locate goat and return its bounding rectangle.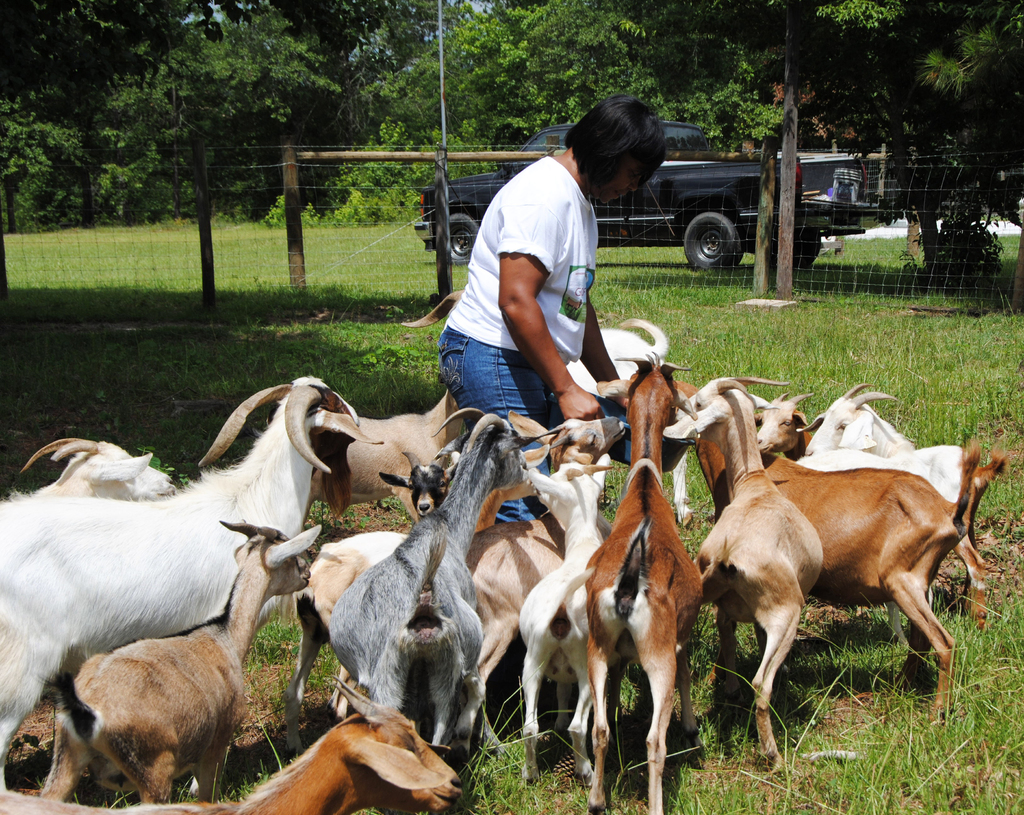
(677,378,826,768).
